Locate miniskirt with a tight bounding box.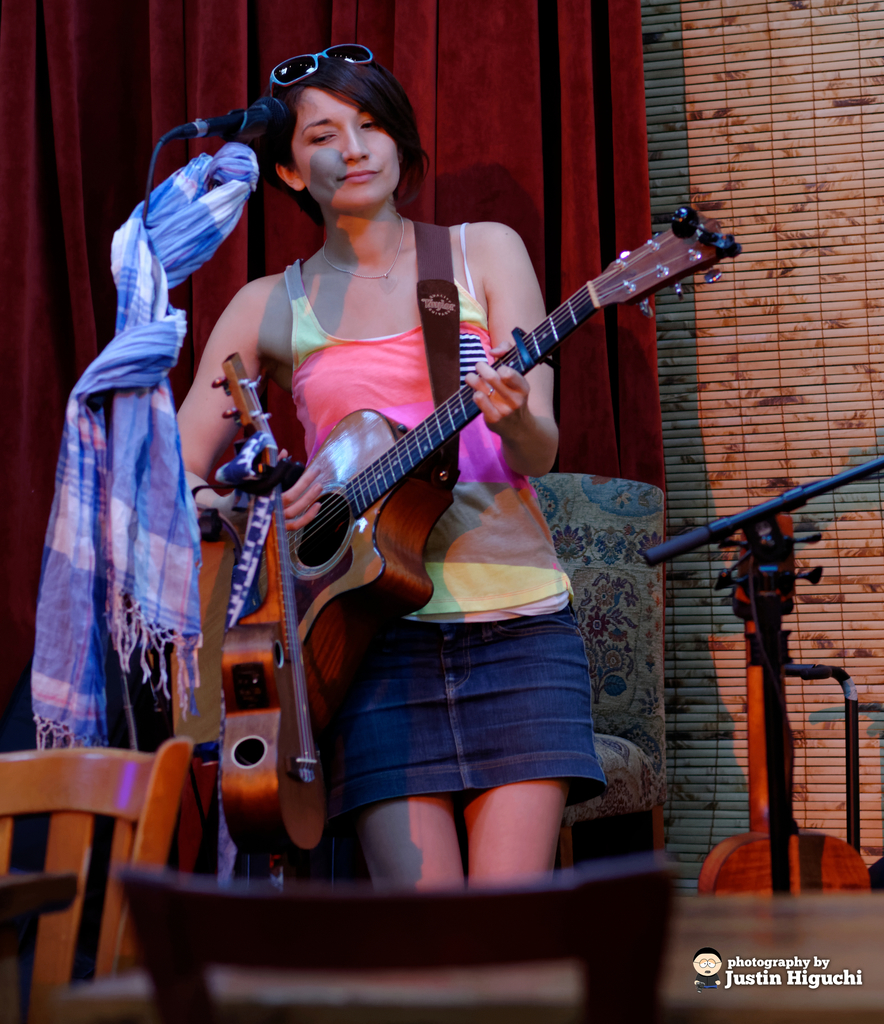
[x1=325, y1=592, x2=612, y2=826].
